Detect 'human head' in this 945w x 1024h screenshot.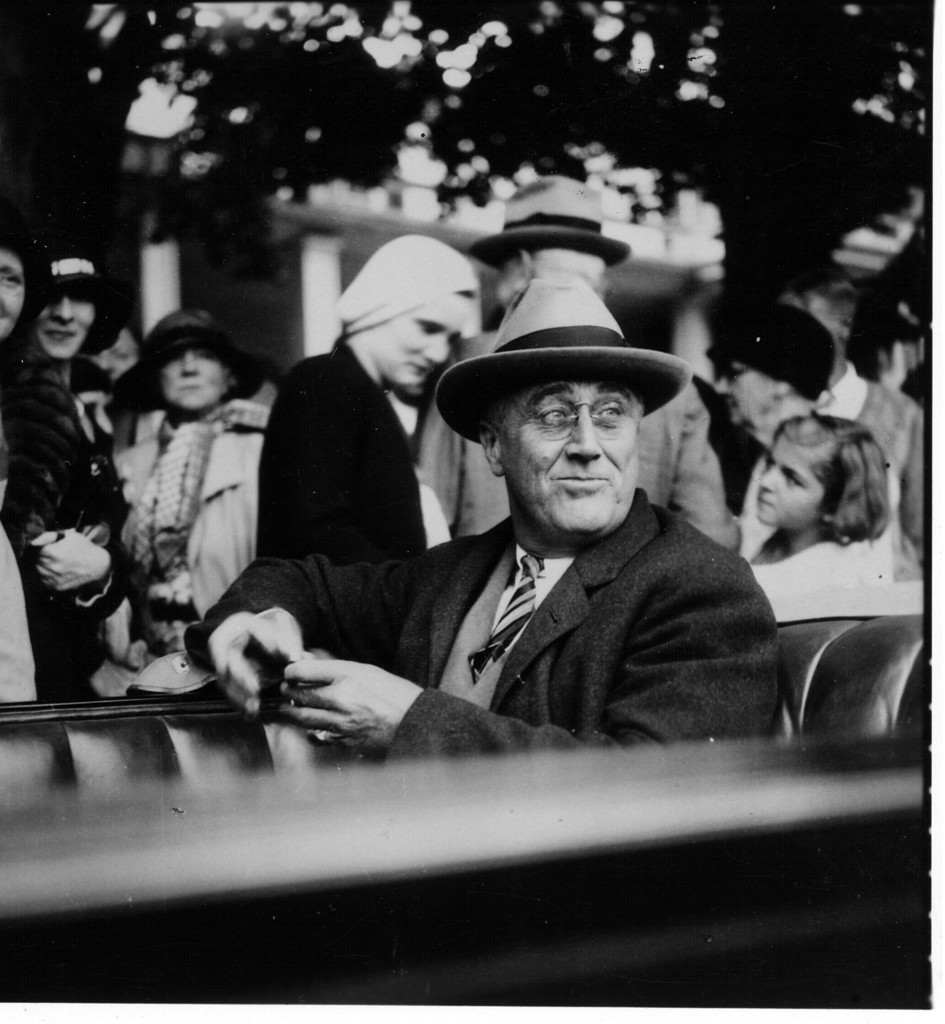
Detection: pyautogui.locateOnScreen(471, 167, 628, 310).
